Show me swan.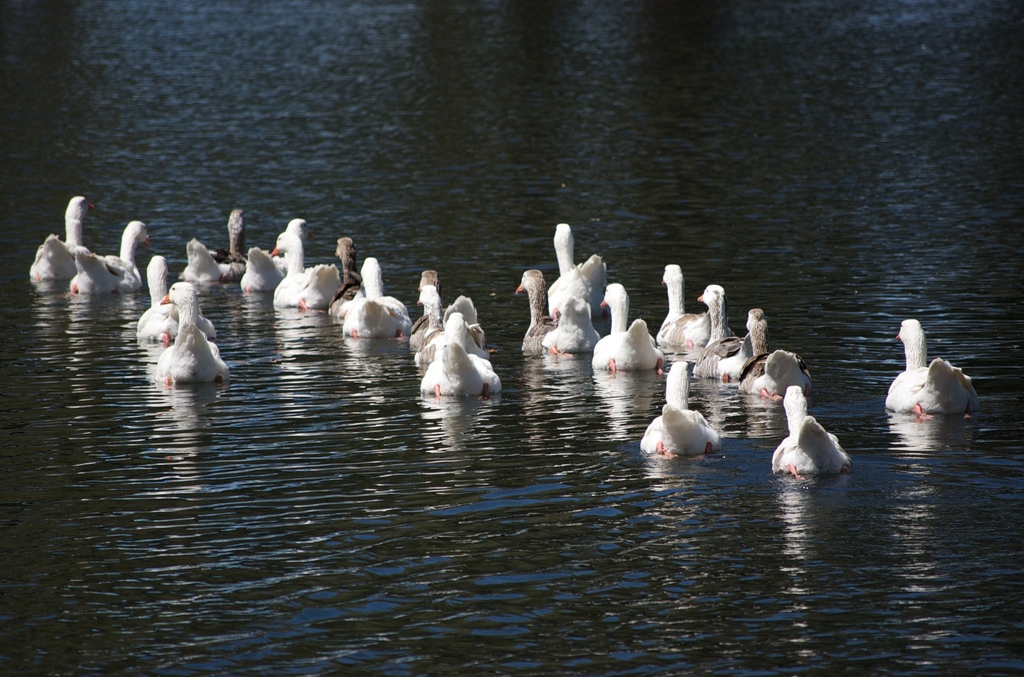
swan is here: locate(239, 216, 312, 297).
